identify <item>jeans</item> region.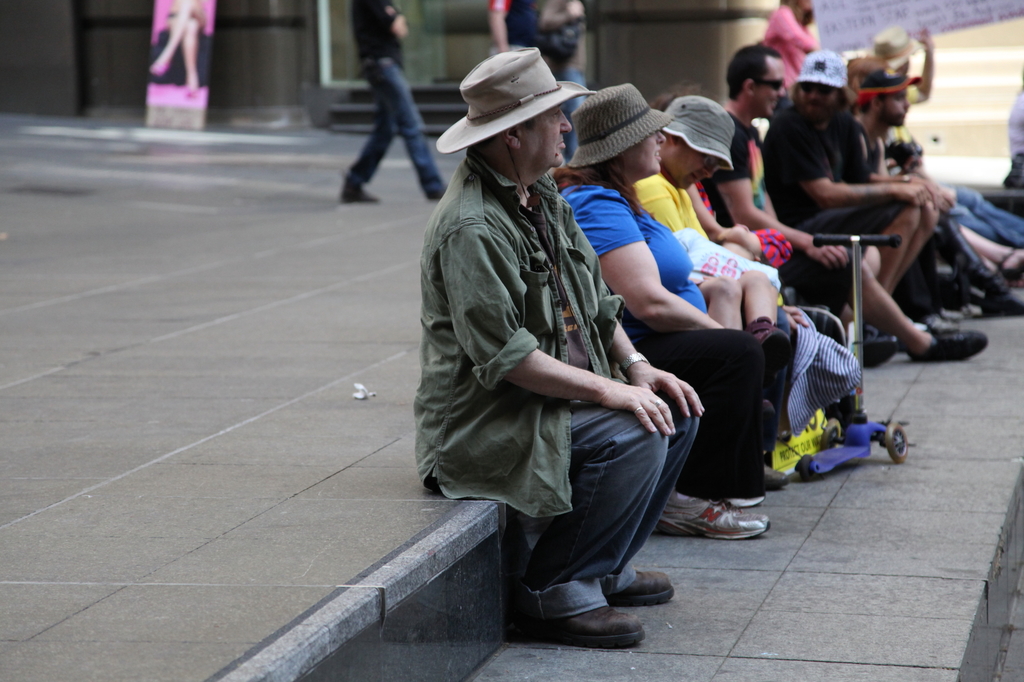
Region: [x1=938, y1=182, x2=1023, y2=255].
